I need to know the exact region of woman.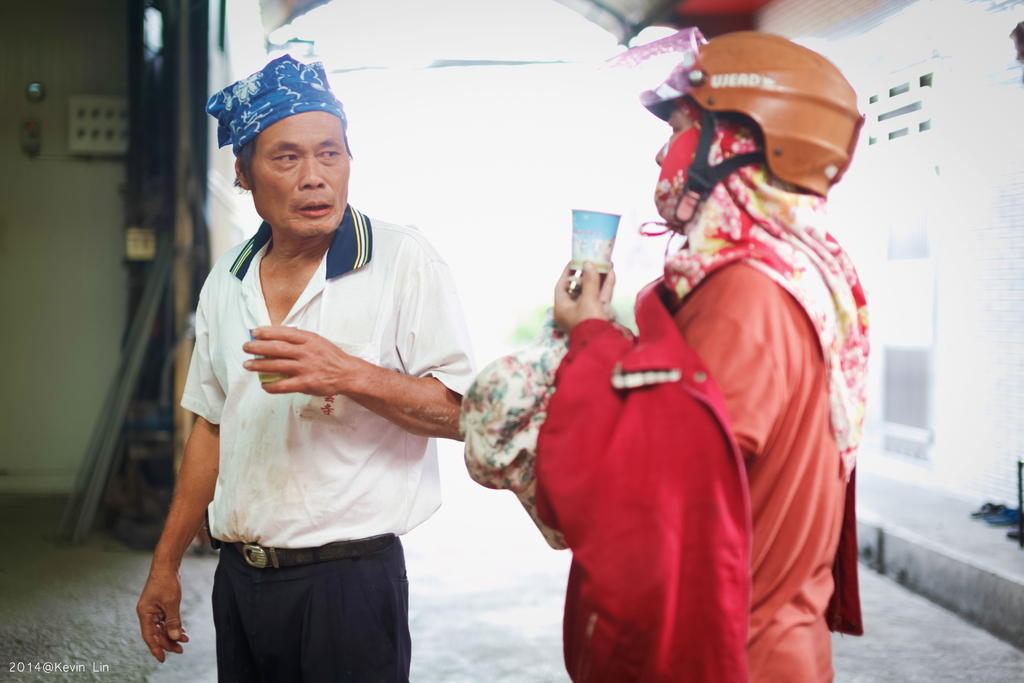
Region: (x1=152, y1=68, x2=478, y2=669).
